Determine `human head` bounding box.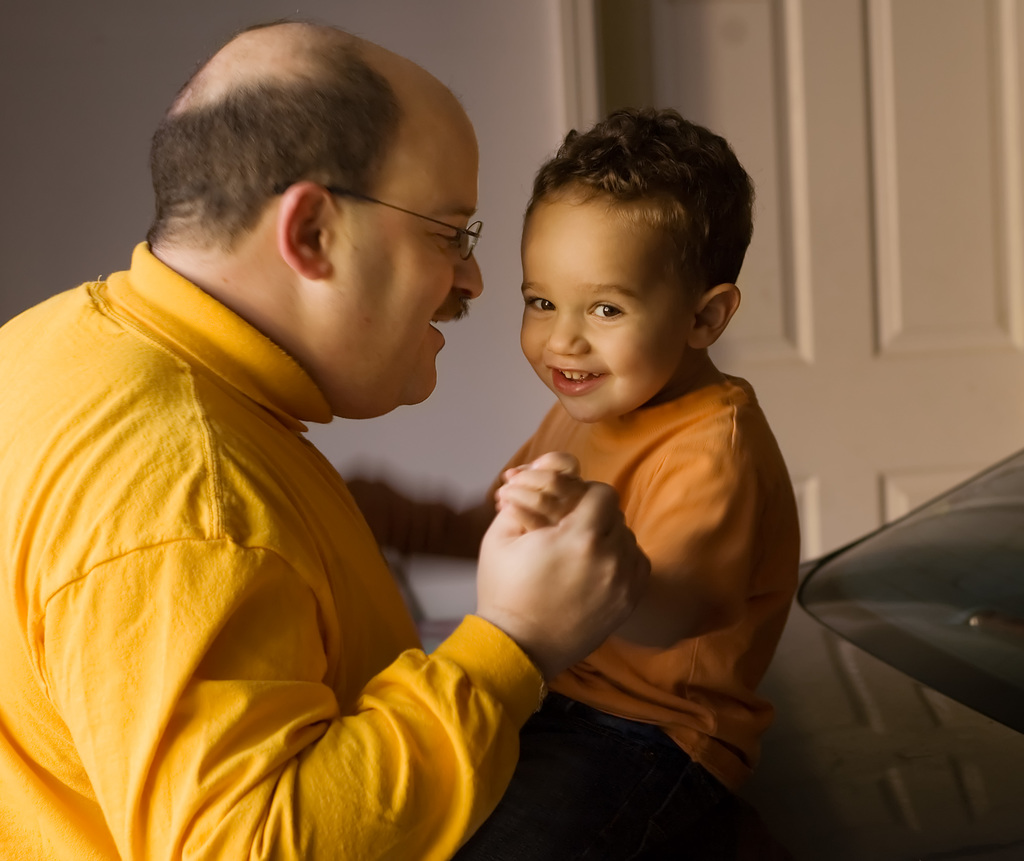
Determined: region(502, 113, 766, 419).
